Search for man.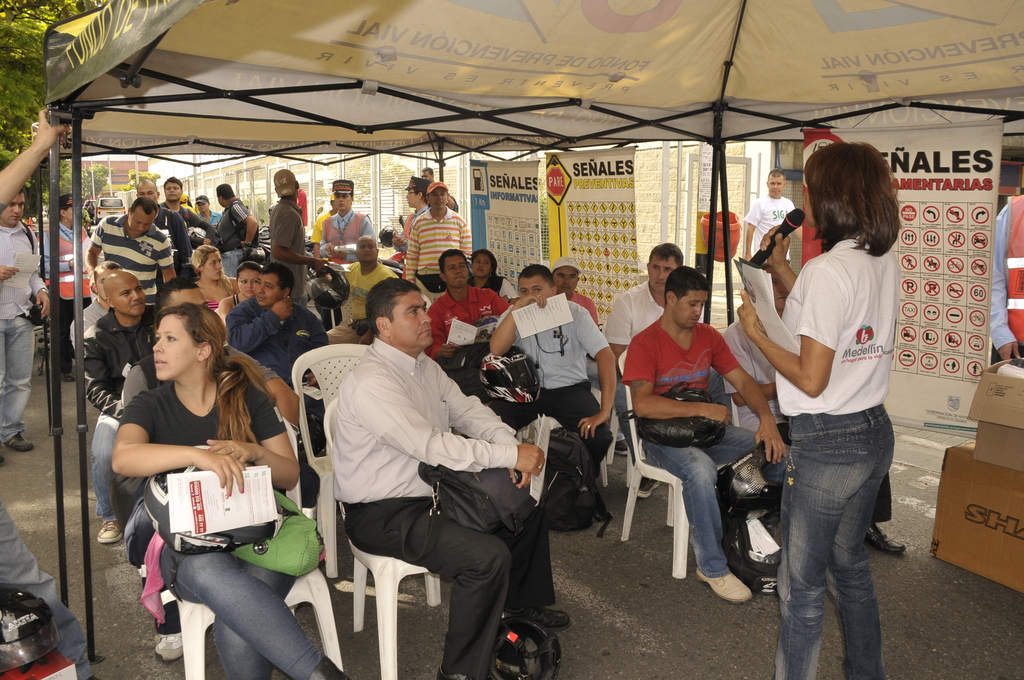
Found at (216, 182, 260, 250).
